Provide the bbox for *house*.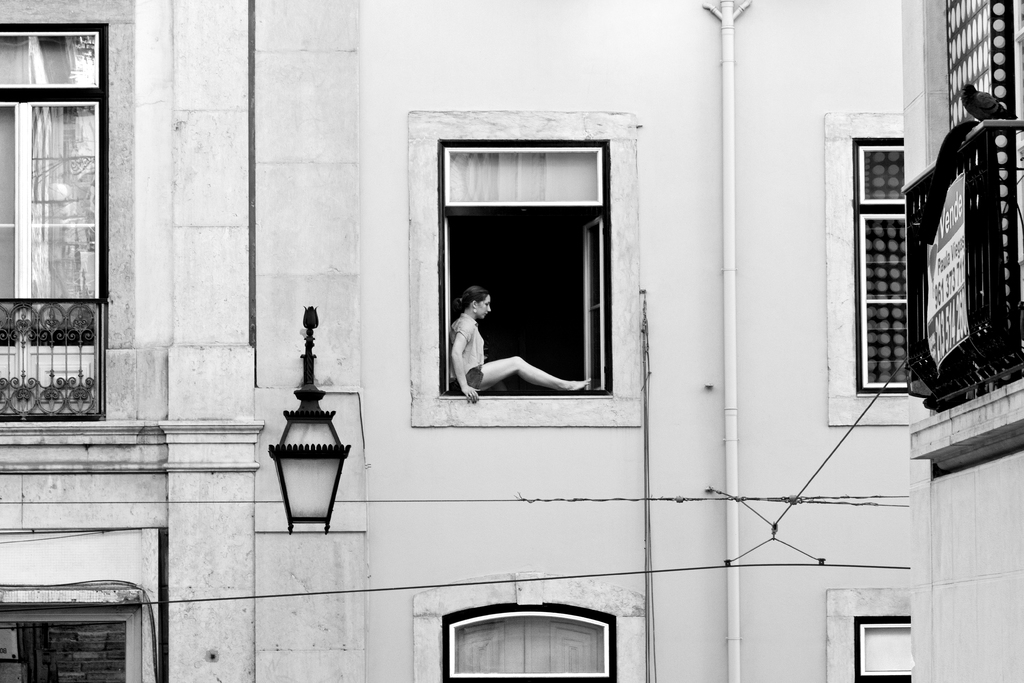
Rect(0, 0, 1023, 682).
